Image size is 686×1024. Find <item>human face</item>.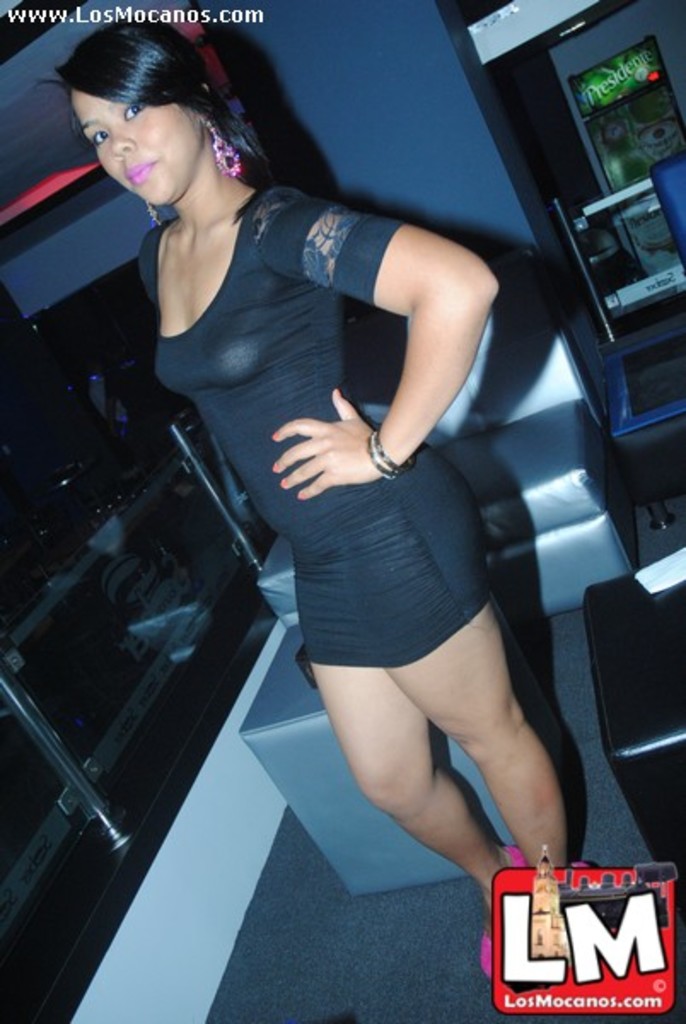
Rect(72, 90, 201, 207).
